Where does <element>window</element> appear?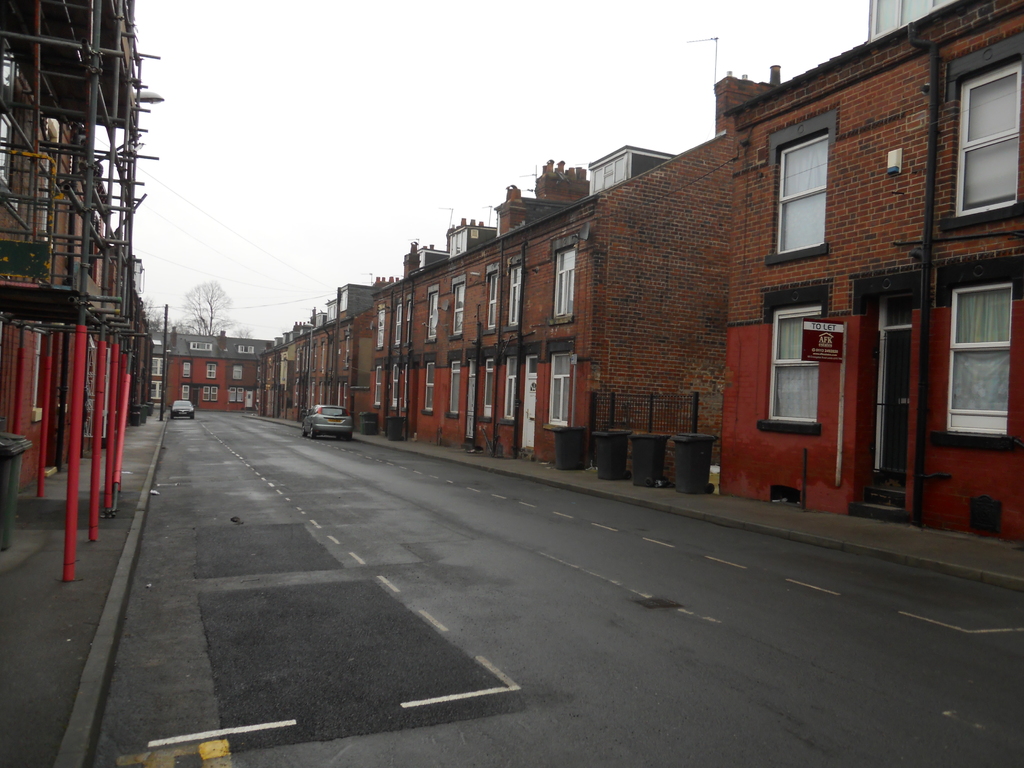
Appears at [x1=206, y1=362, x2=218, y2=376].
